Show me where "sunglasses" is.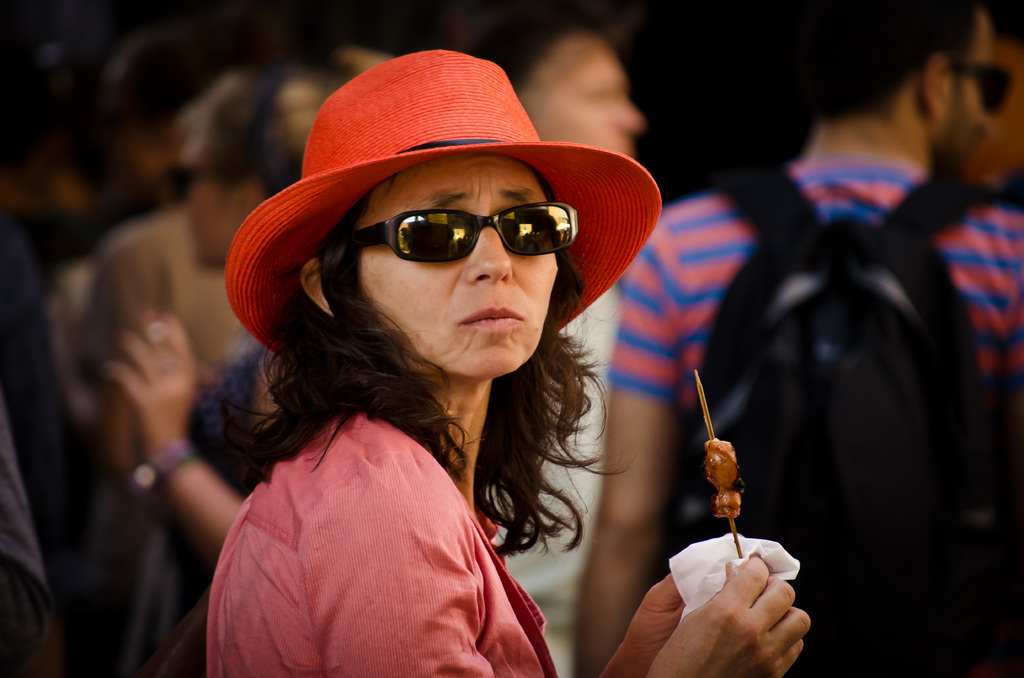
"sunglasses" is at Rect(345, 210, 578, 264).
